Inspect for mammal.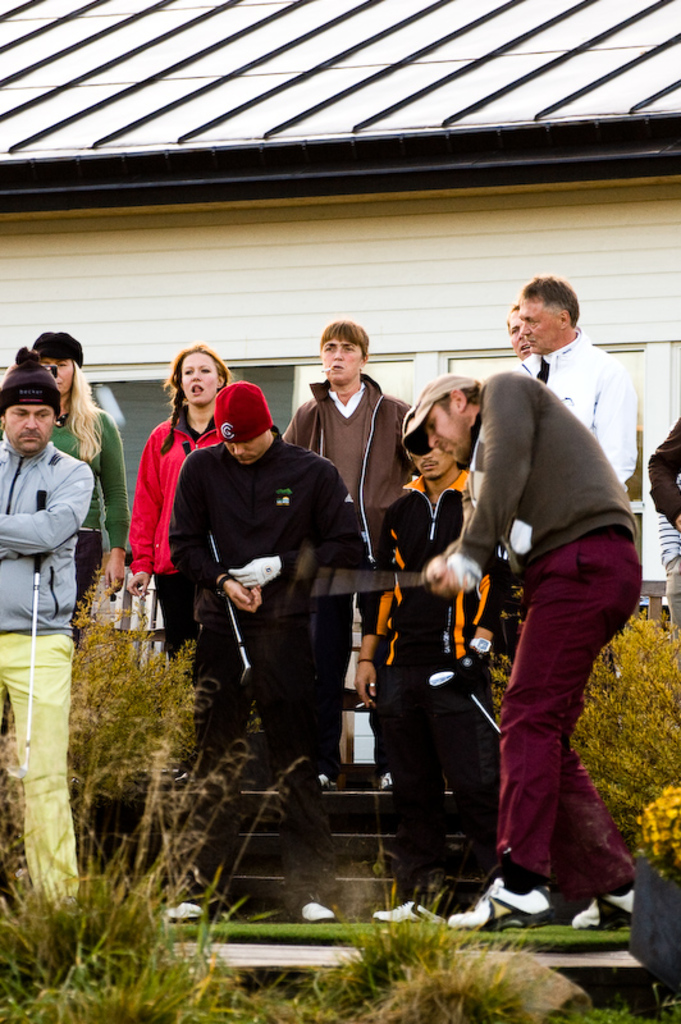
Inspection: 516/271/646/490.
